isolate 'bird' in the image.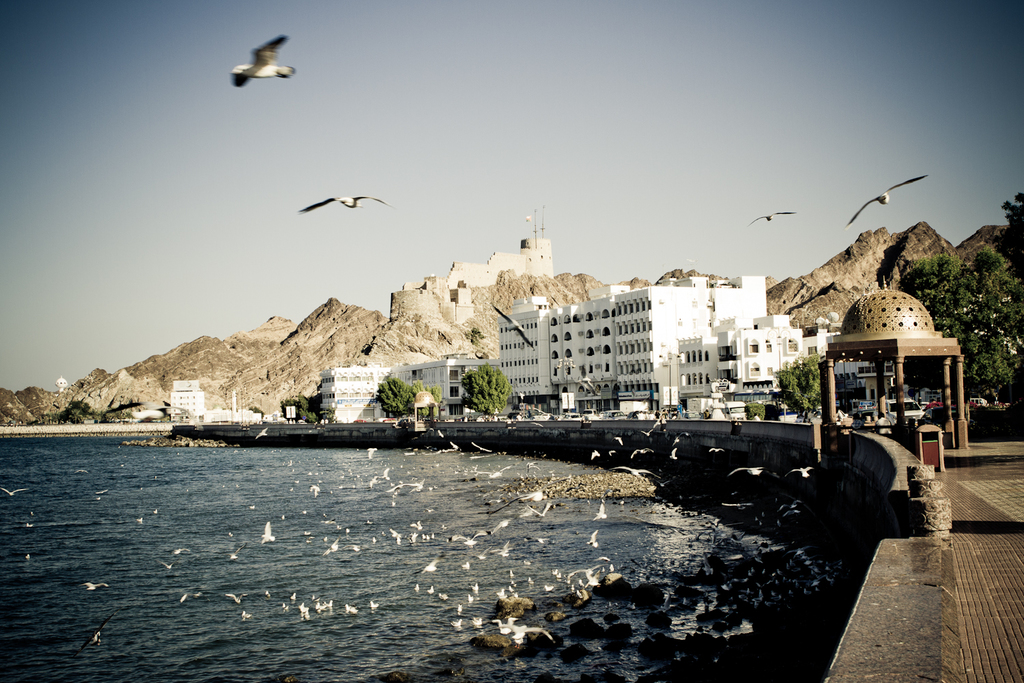
Isolated region: (258,523,272,544).
